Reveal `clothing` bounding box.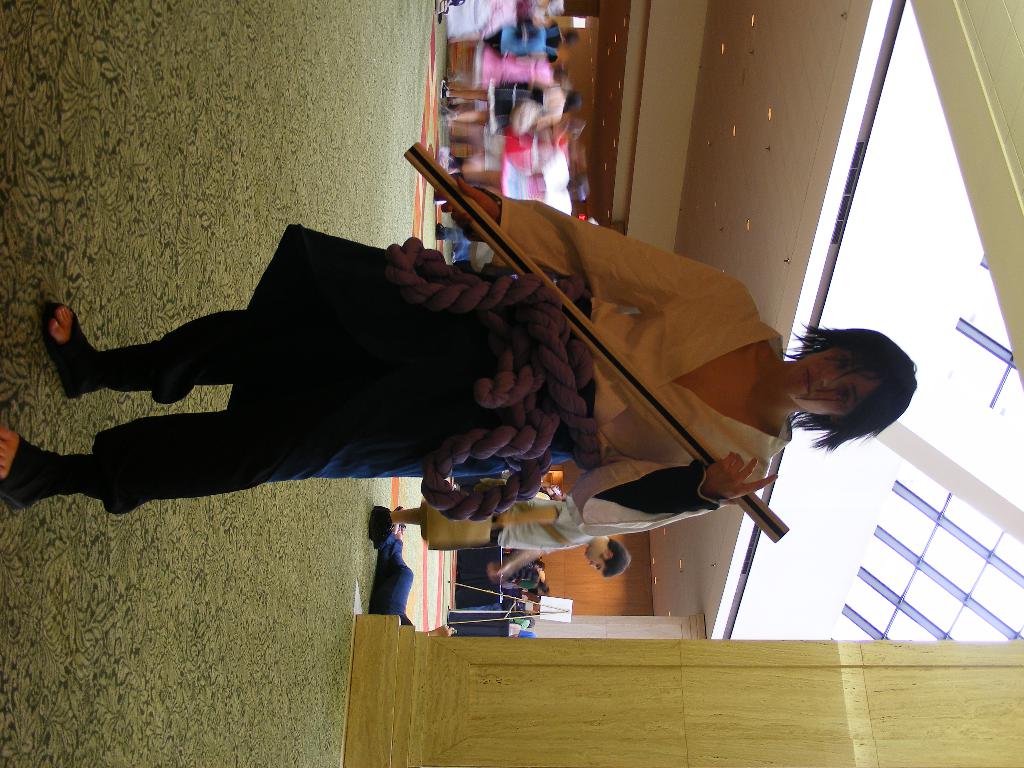
Revealed: BBox(484, 100, 550, 129).
